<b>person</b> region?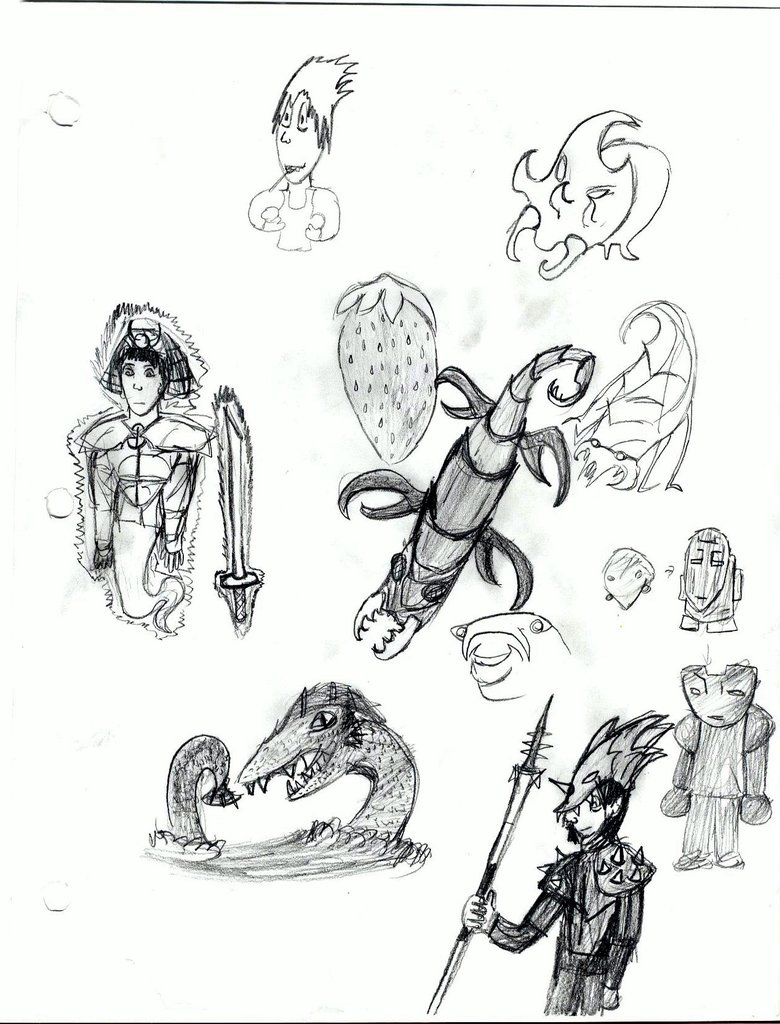
rect(254, 54, 341, 252)
